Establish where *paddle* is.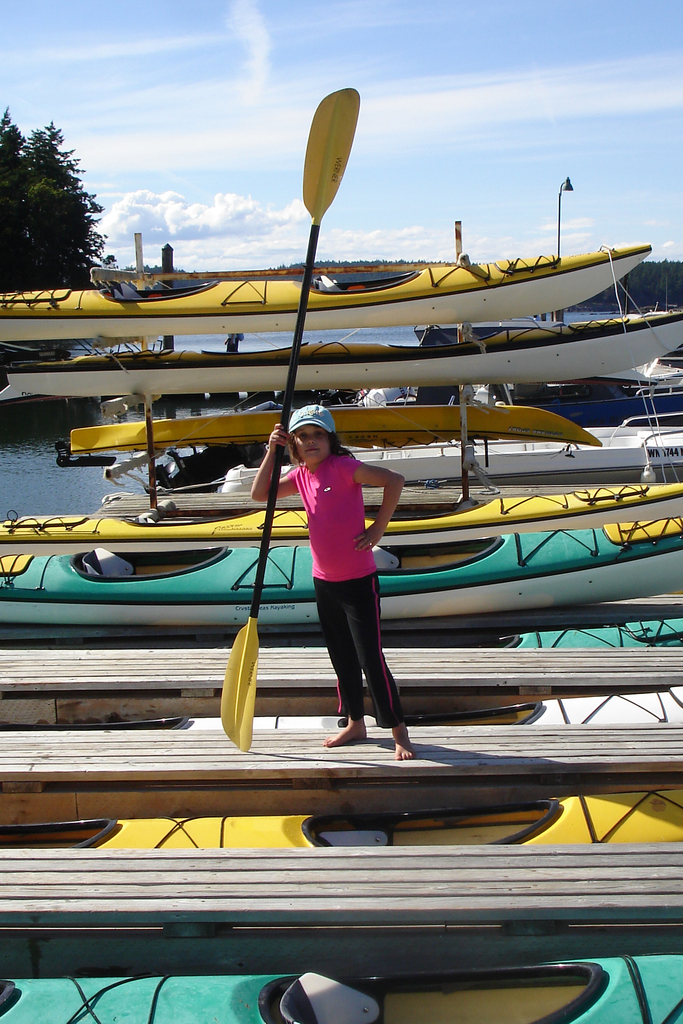
Established at [220, 86, 364, 755].
